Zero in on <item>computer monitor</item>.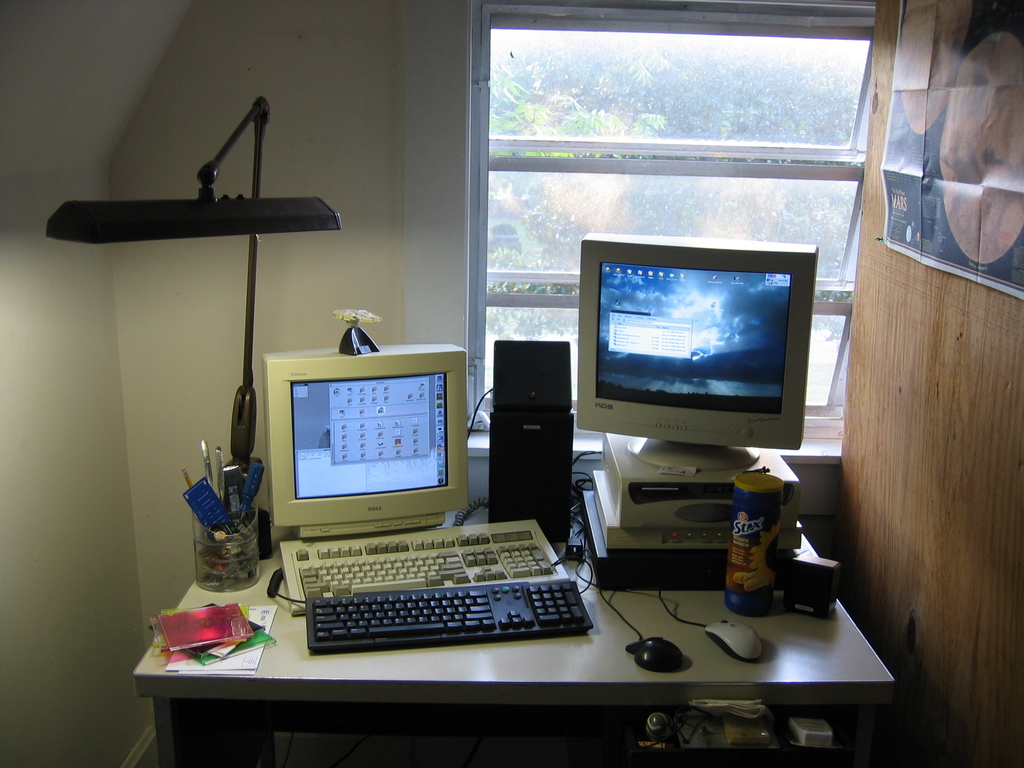
Zeroed in: 580, 232, 819, 447.
